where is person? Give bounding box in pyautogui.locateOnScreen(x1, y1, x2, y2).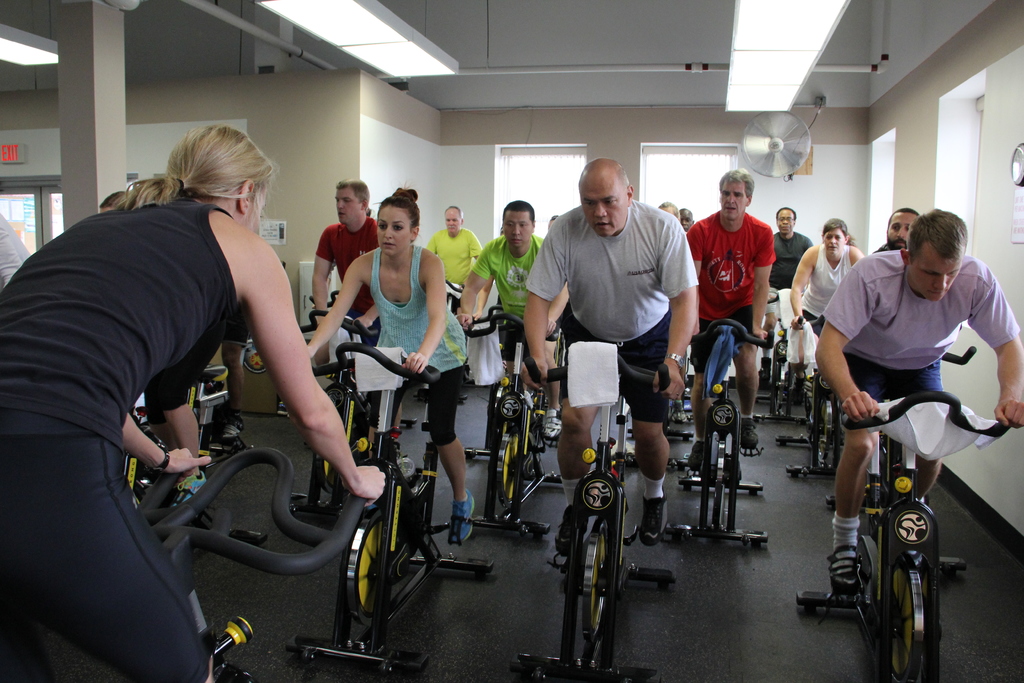
pyautogui.locateOnScreen(451, 194, 572, 445).
